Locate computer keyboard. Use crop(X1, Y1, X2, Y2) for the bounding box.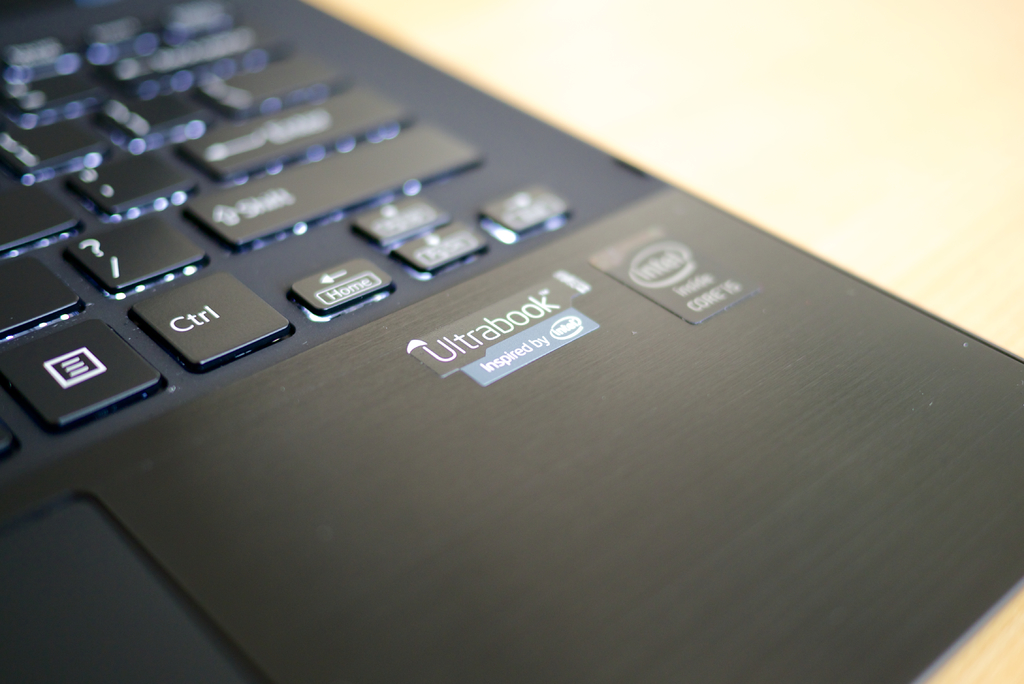
crop(0, 0, 580, 460).
